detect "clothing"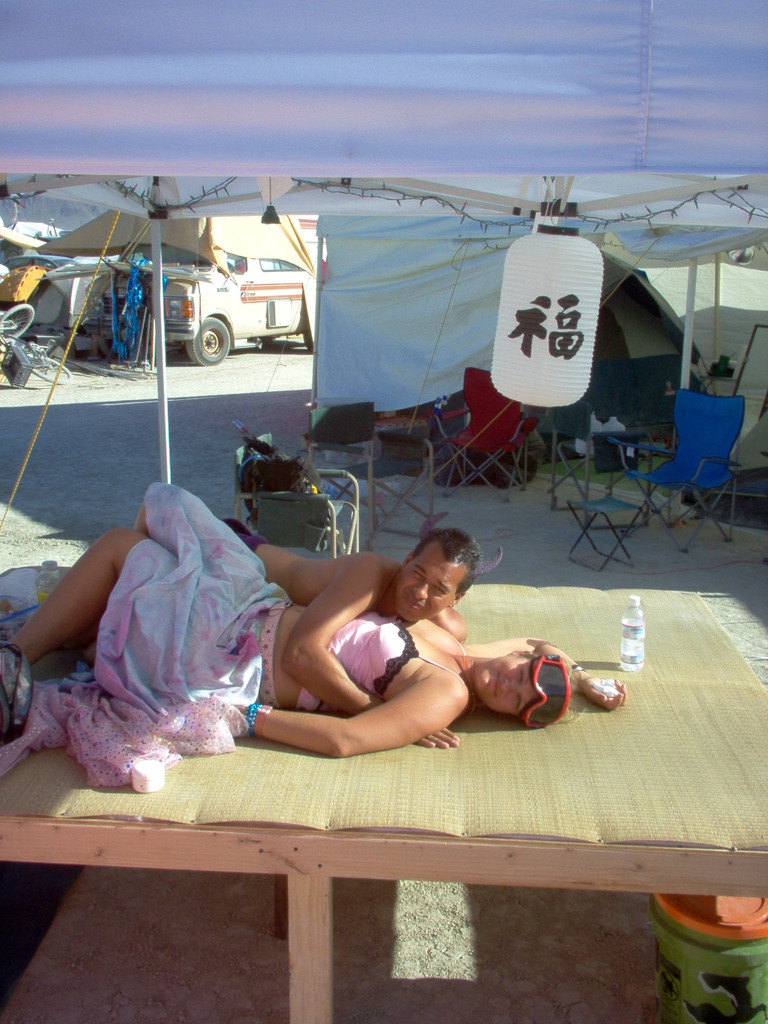
<region>8, 481, 417, 797</region>
